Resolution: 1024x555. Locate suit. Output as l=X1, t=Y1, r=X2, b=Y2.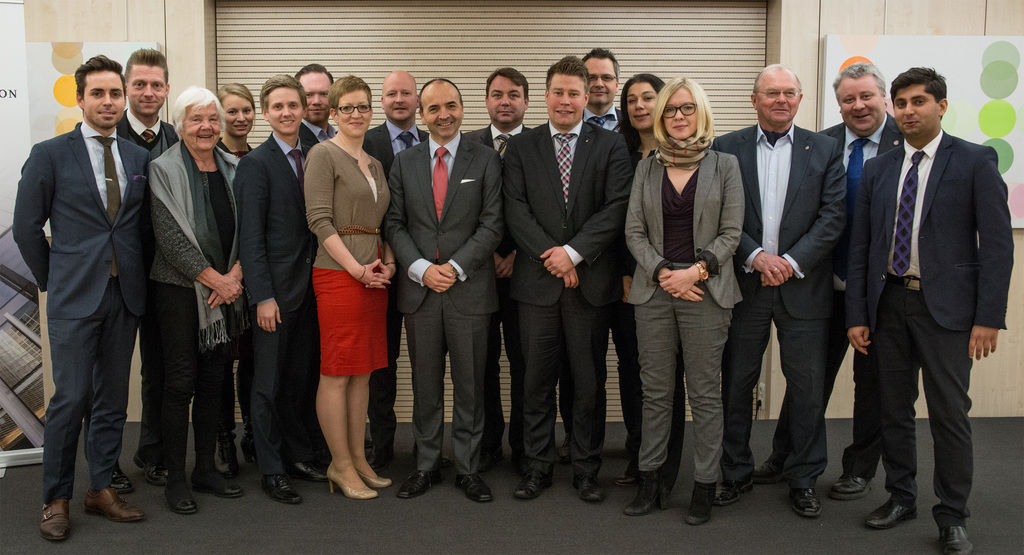
l=84, t=107, r=180, b=465.
